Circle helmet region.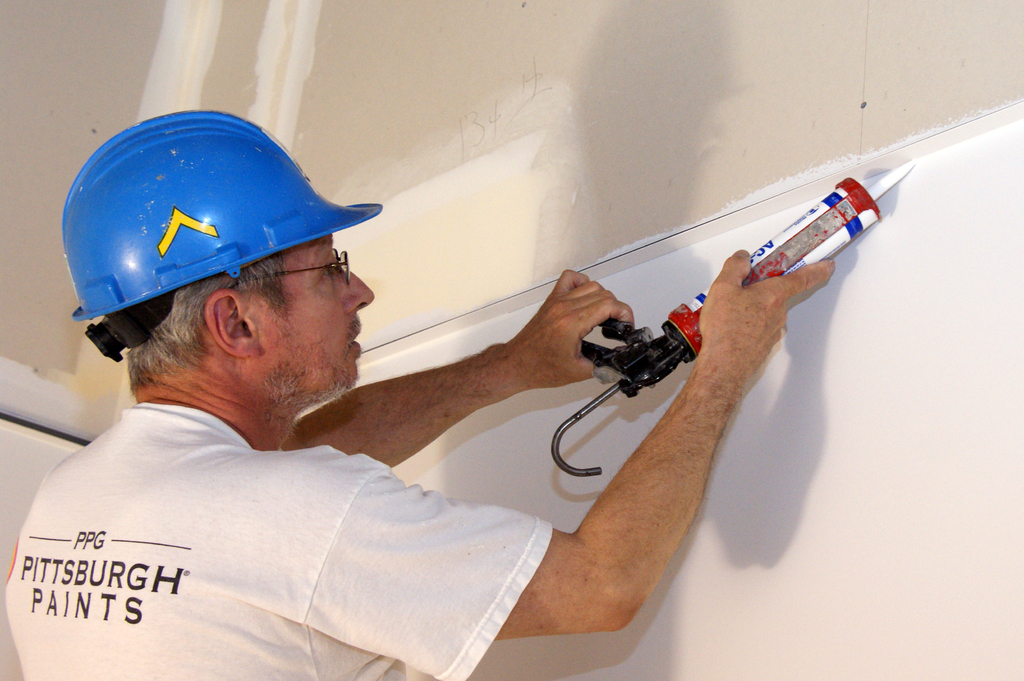
Region: [83, 115, 385, 375].
